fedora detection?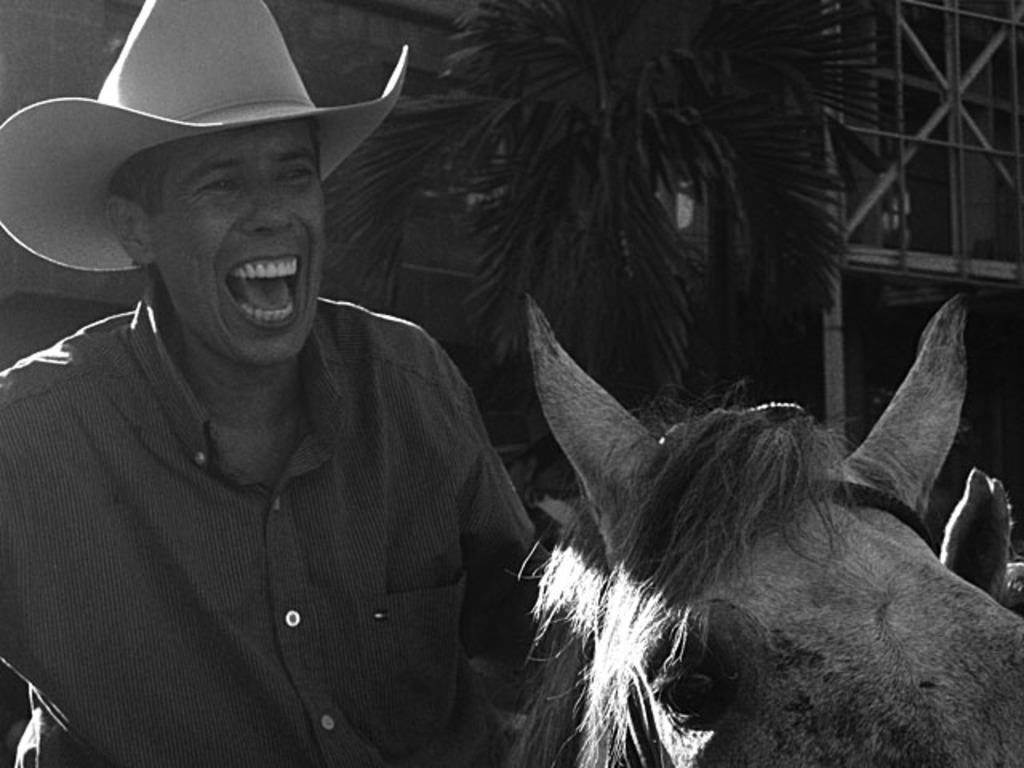
crop(2, 0, 418, 275)
